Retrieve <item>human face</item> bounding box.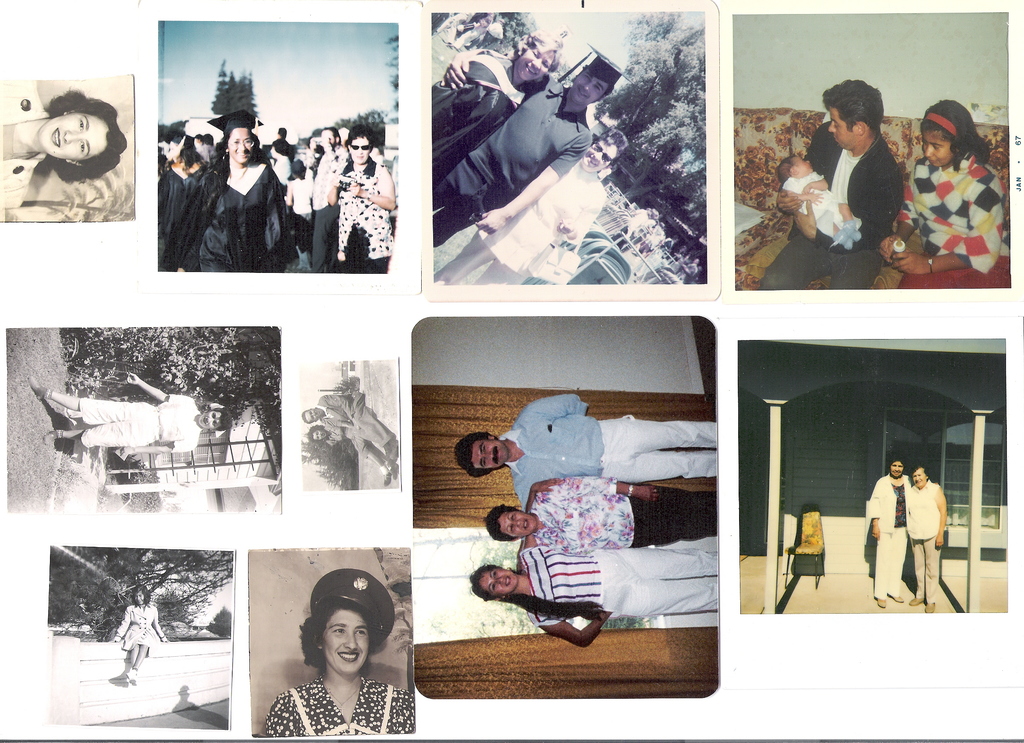
Bounding box: rect(915, 470, 925, 486).
